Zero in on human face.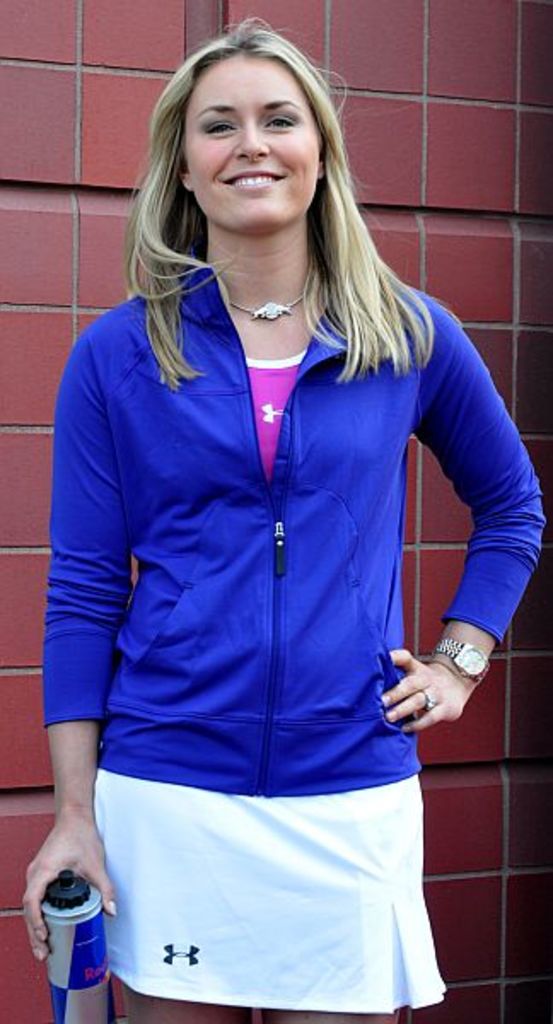
Zeroed in: 176 41 323 232.
